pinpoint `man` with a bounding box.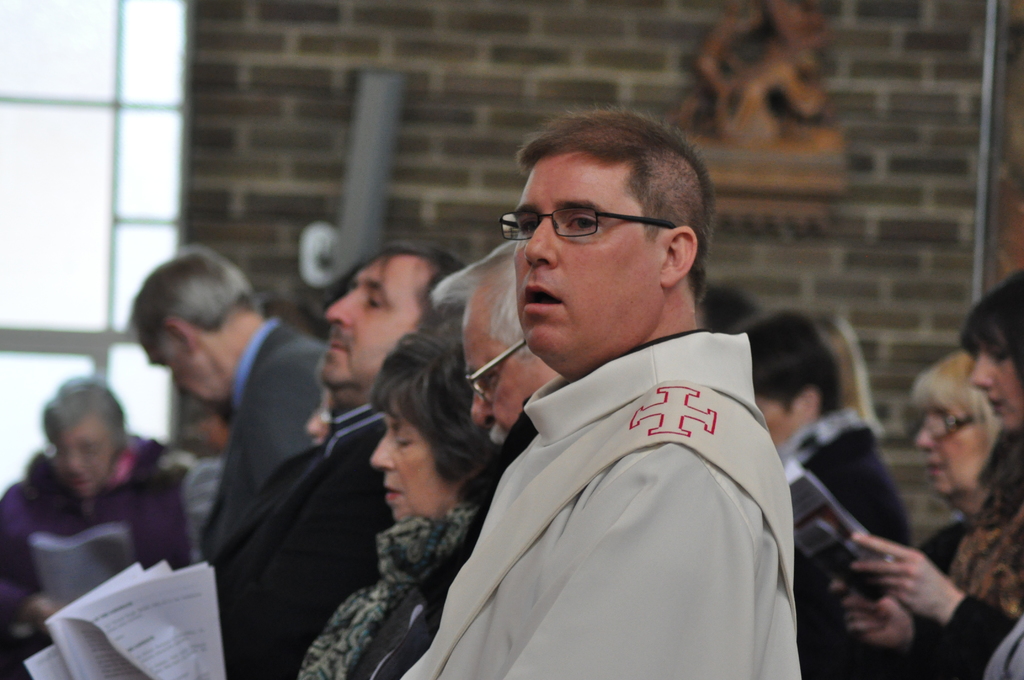
crop(400, 112, 833, 673).
